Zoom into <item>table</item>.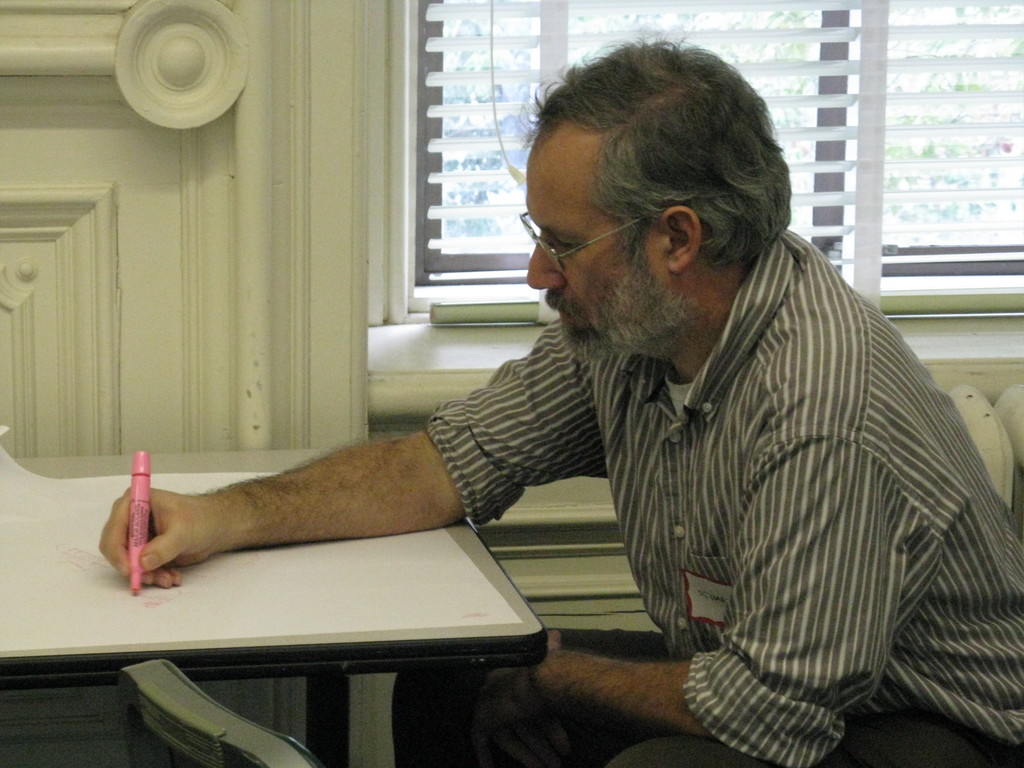
Zoom target: left=0, top=458, right=604, bottom=758.
